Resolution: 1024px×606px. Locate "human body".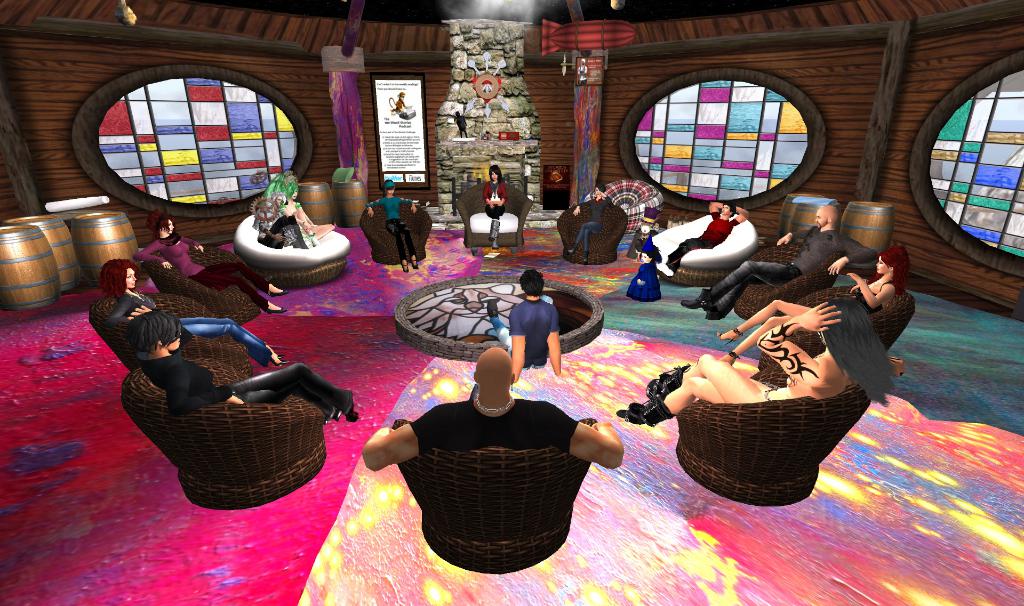
286/199/331/239.
